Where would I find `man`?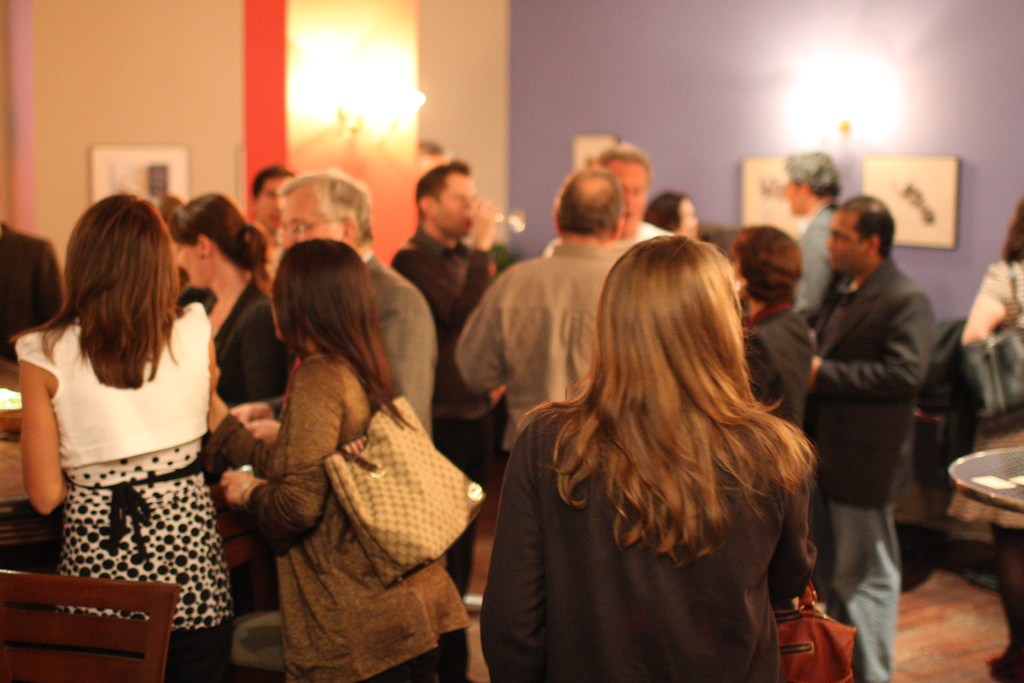
At bbox=(781, 174, 966, 615).
